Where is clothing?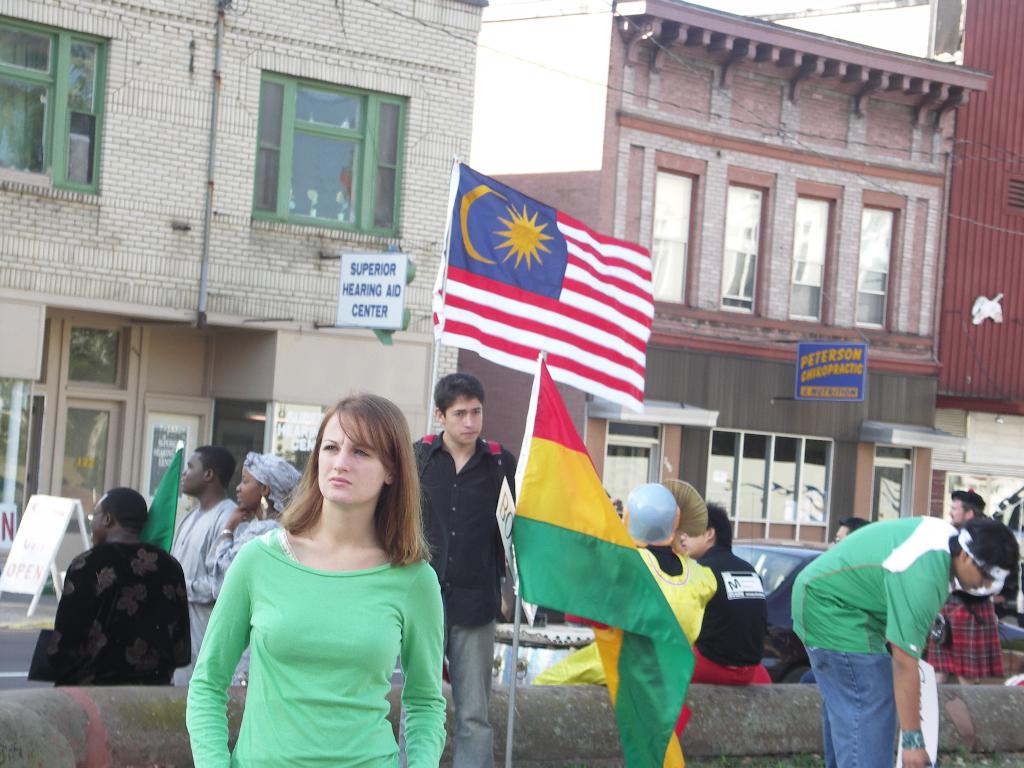
x1=687 y1=543 x2=764 y2=684.
